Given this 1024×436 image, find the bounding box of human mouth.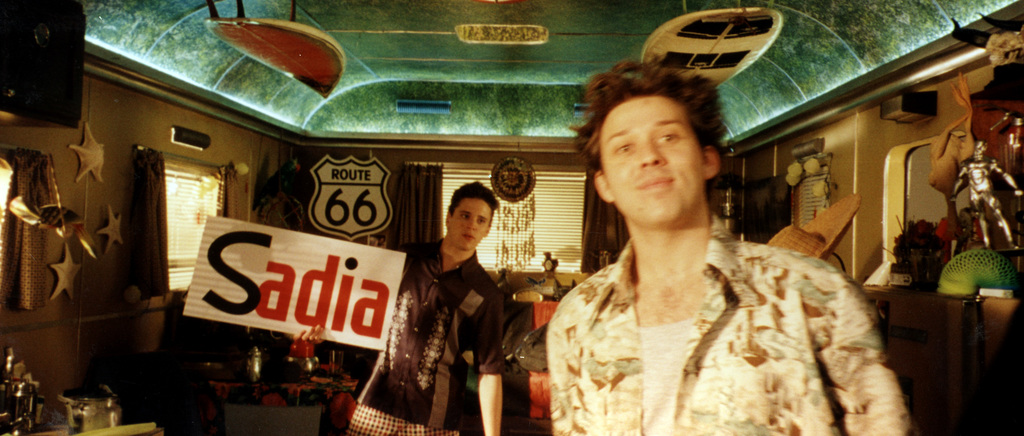
crop(639, 175, 671, 189).
